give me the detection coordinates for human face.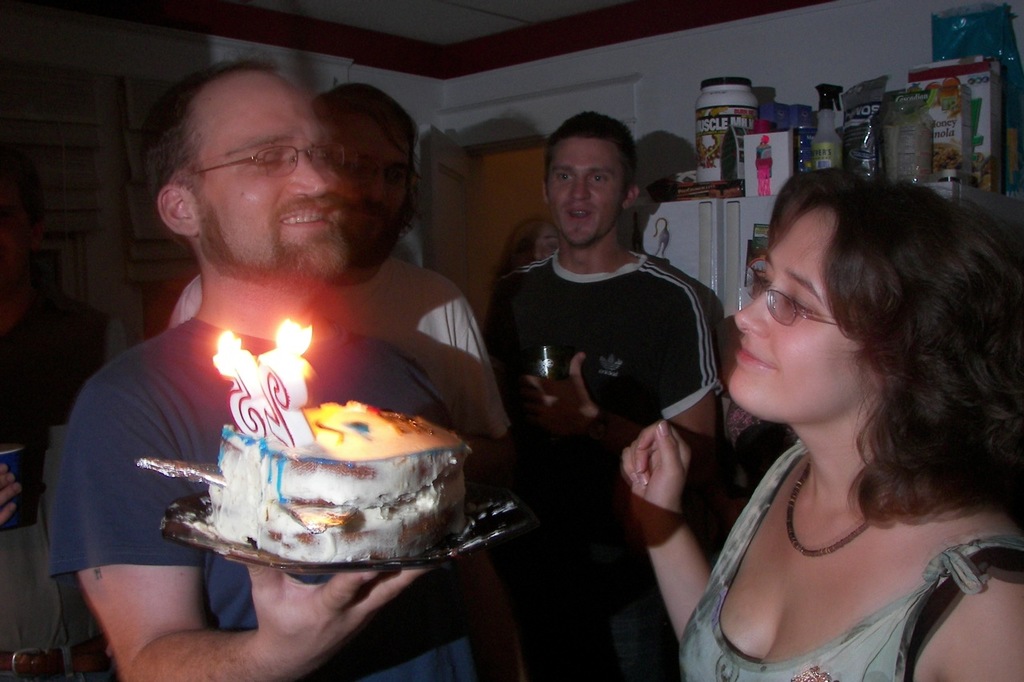
729, 209, 867, 427.
